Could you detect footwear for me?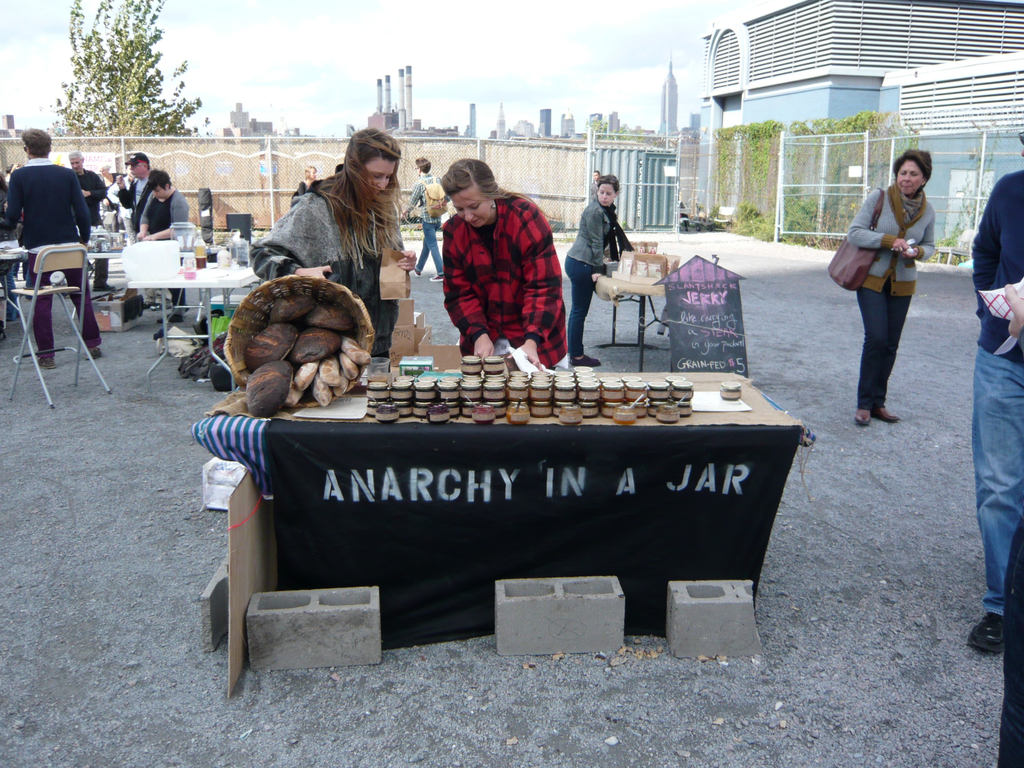
Detection result: [left=568, top=349, right=604, bottom=371].
